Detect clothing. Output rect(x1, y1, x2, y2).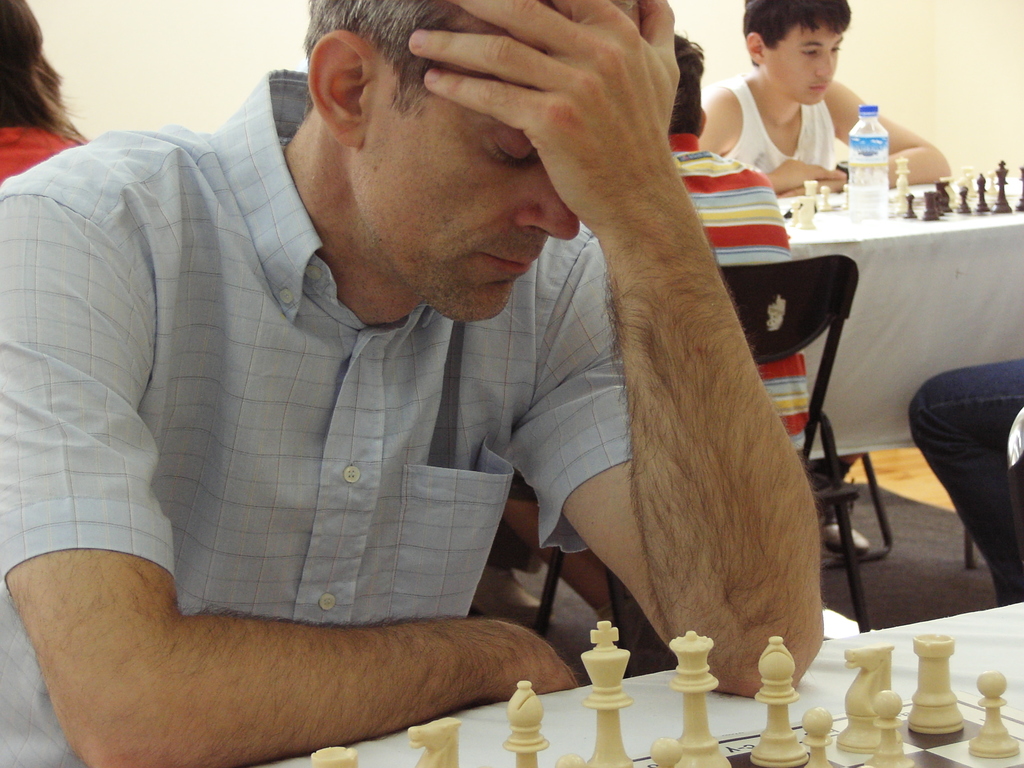
rect(662, 132, 813, 449).
